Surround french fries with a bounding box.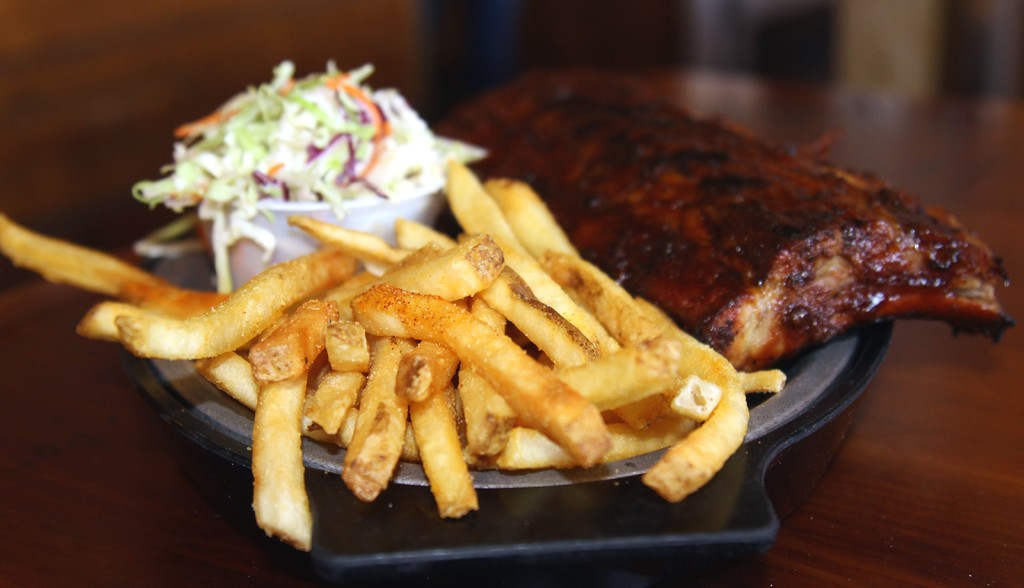
[left=245, top=349, right=317, bottom=564].
